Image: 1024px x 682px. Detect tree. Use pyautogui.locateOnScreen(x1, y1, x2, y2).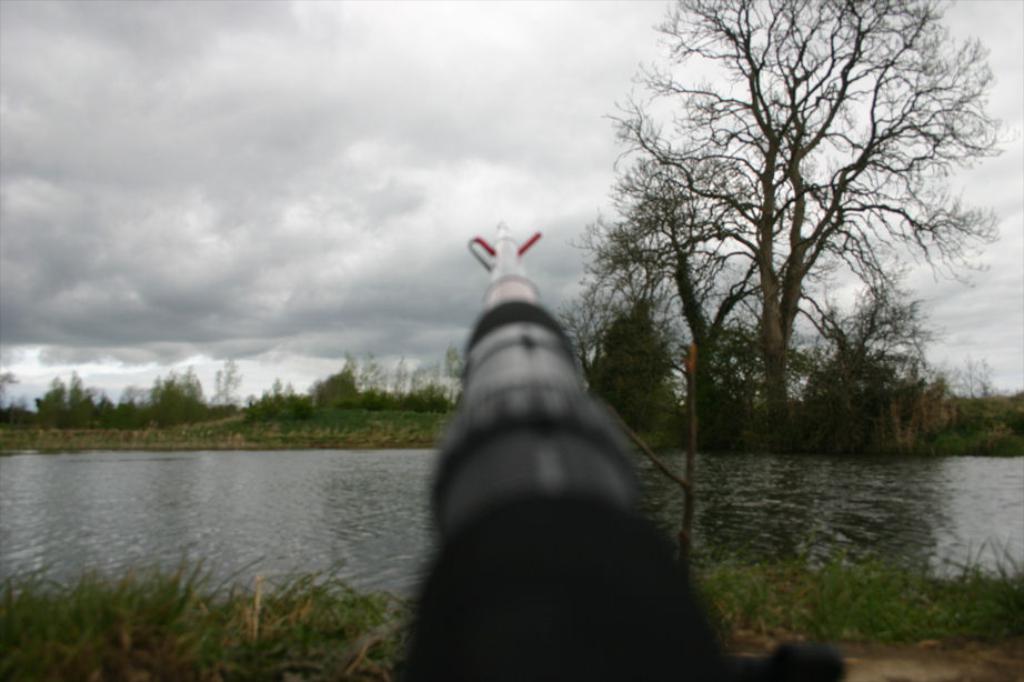
pyautogui.locateOnScreen(593, 36, 978, 457).
